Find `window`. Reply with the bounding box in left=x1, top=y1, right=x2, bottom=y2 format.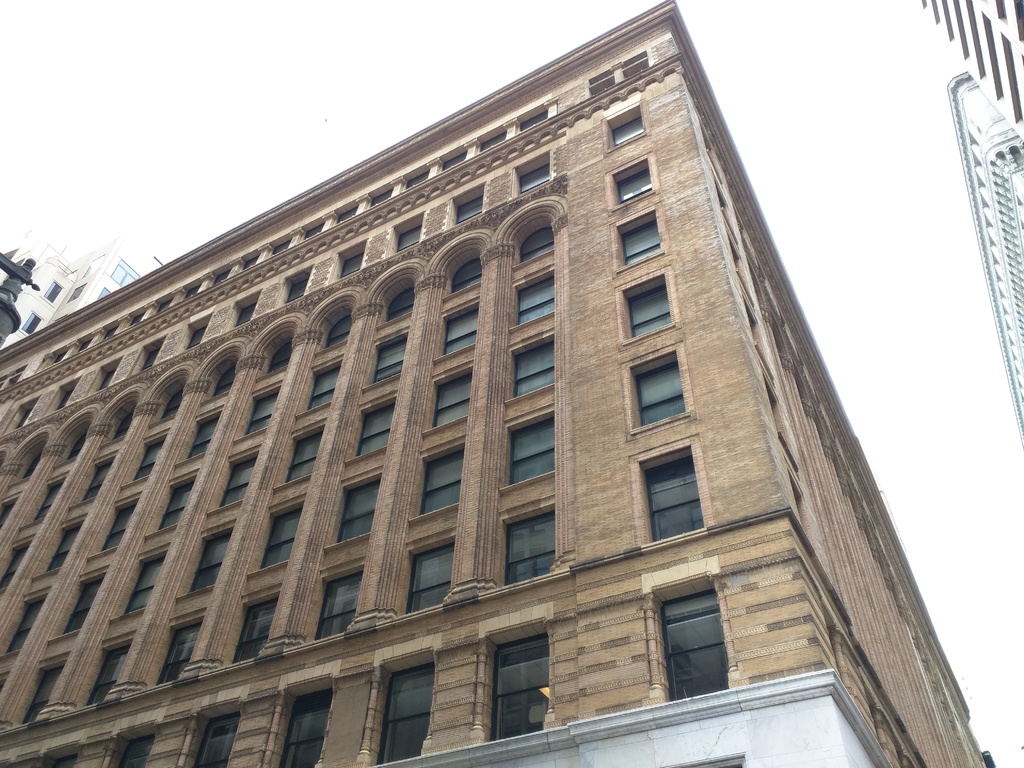
left=108, top=737, right=157, bottom=767.
